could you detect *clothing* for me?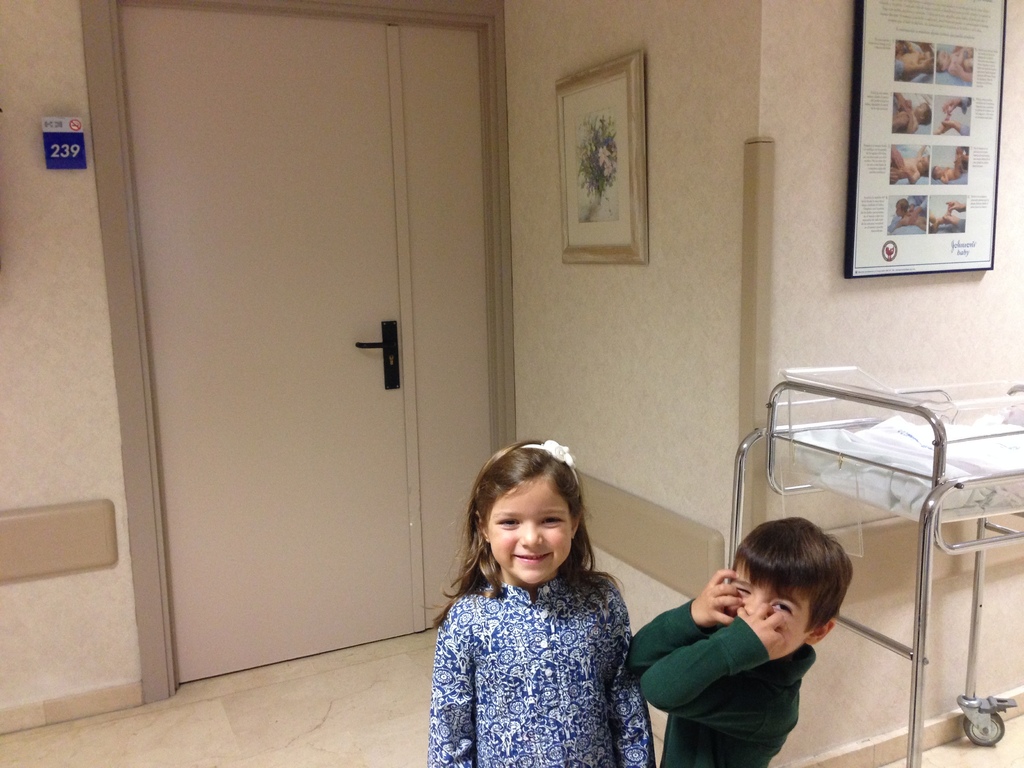
Detection result: {"x1": 630, "y1": 606, "x2": 819, "y2": 767}.
